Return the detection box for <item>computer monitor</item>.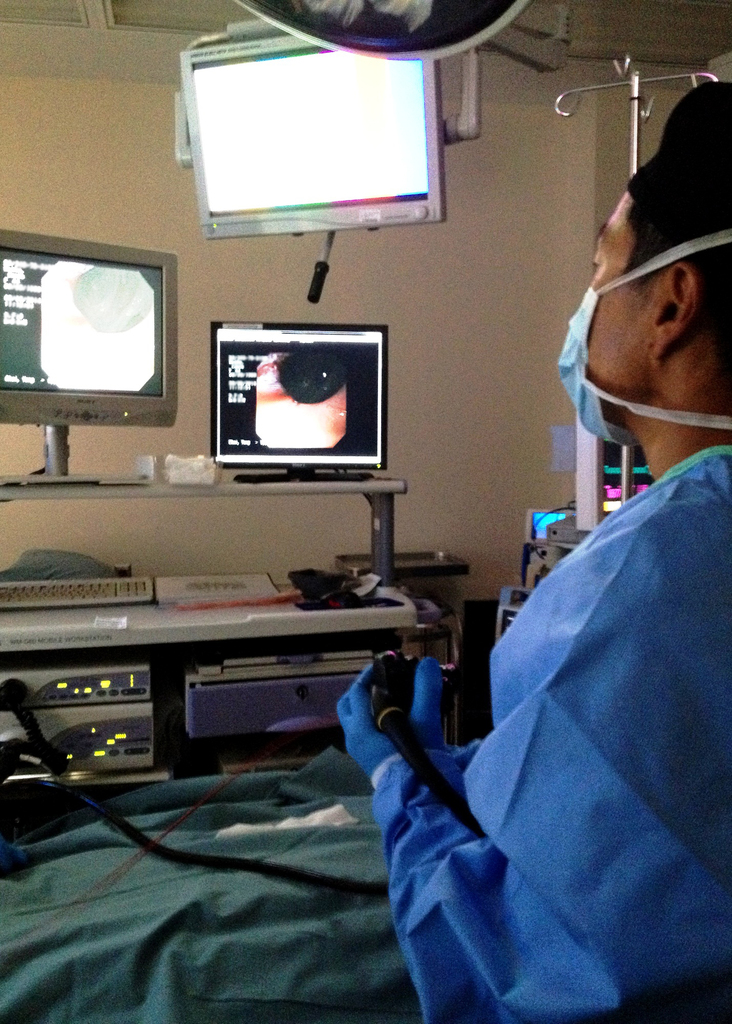
(left=0, top=223, right=178, bottom=490).
